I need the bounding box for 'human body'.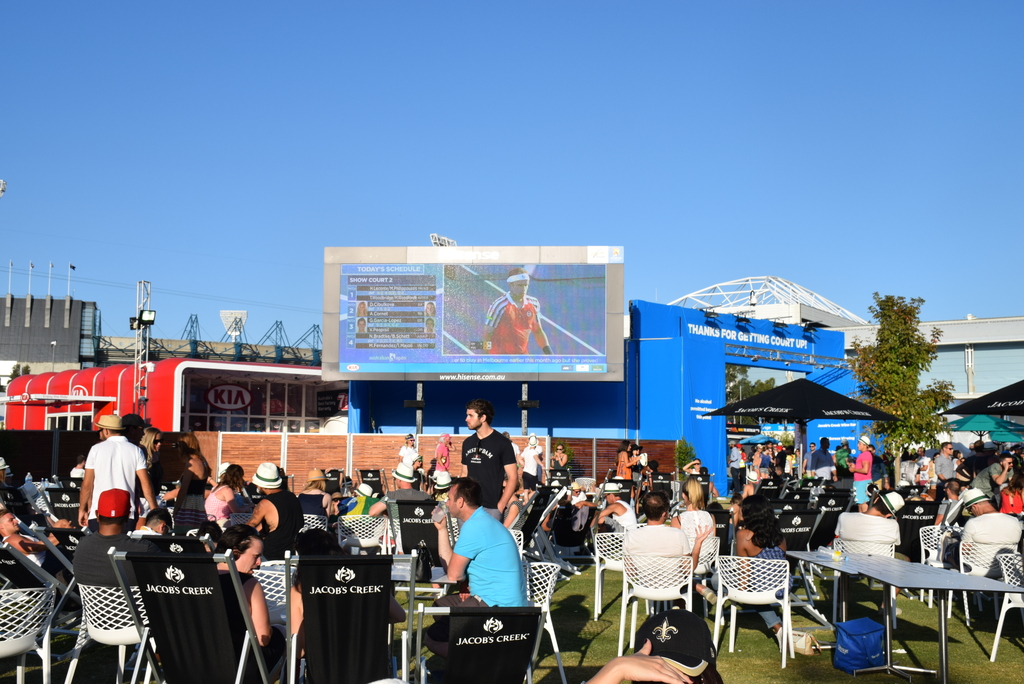
Here it is: 368 481 431 523.
